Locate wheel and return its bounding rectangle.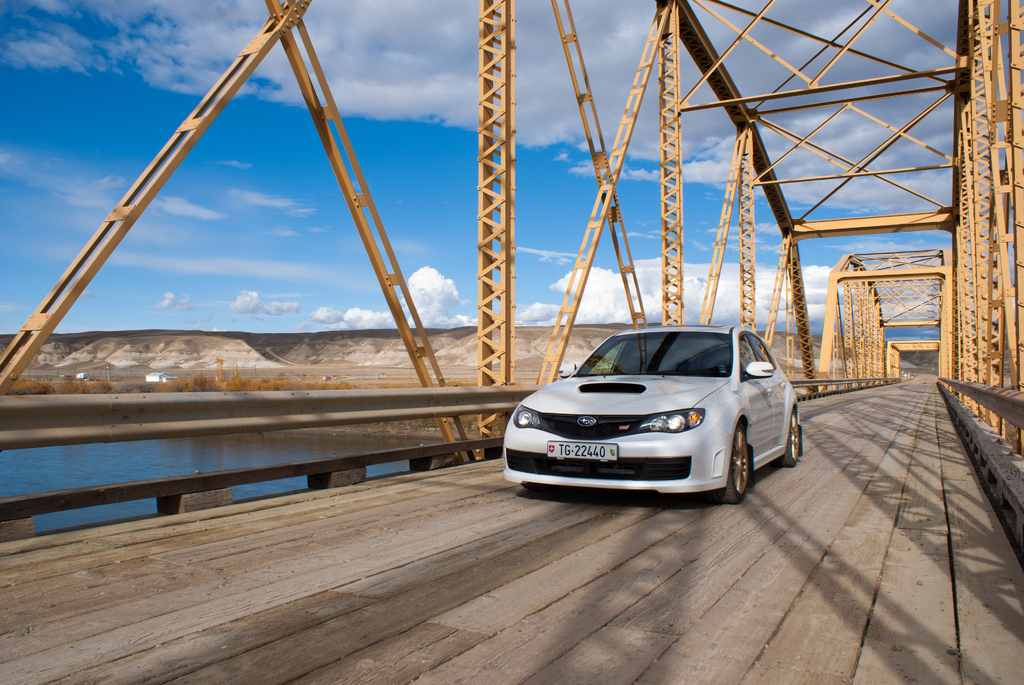
(x1=777, y1=413, x2=798, y2=467).
